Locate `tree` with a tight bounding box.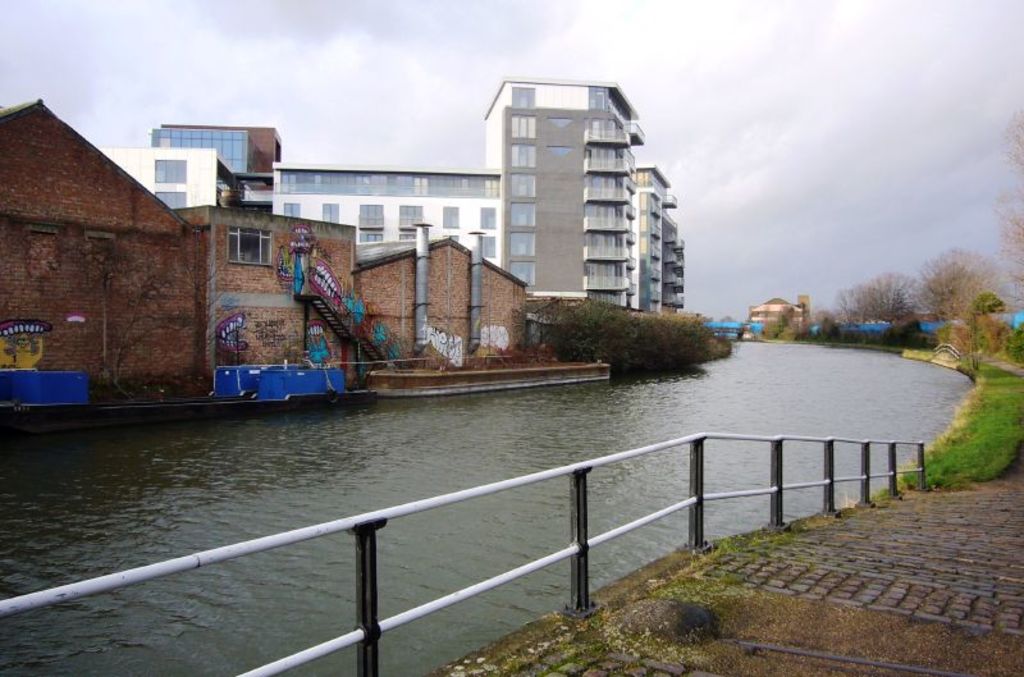
{"left": 915, "top": 244, "right": 998, "bottom": 323}.
